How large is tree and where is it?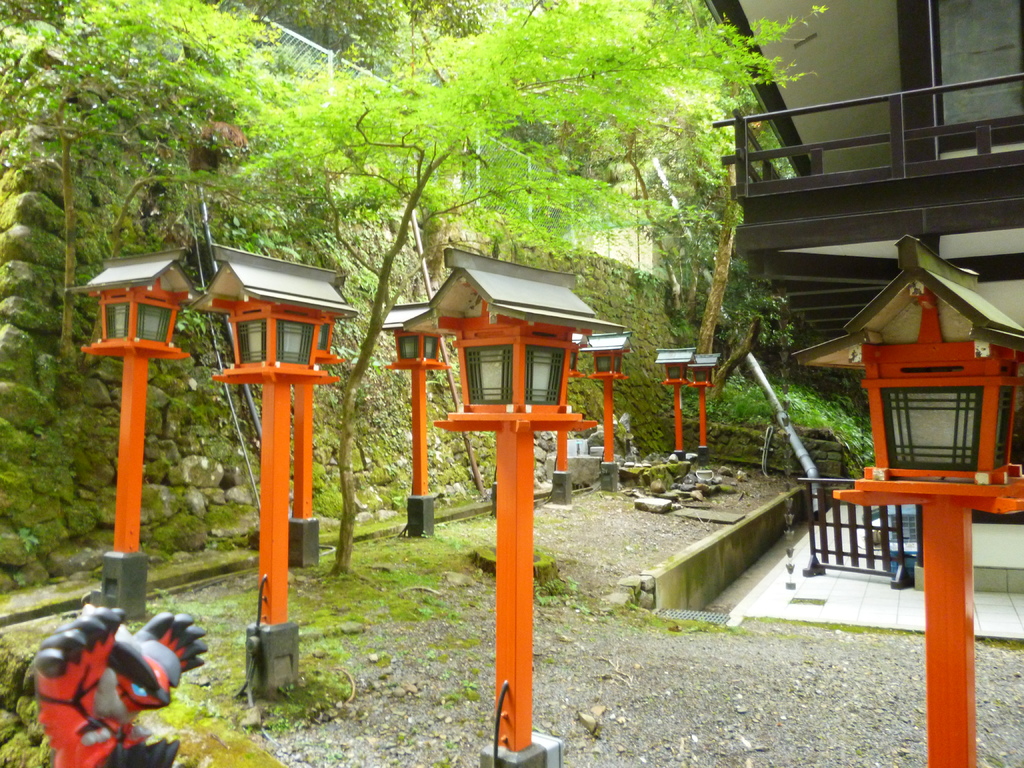
Bounding box: 236, 4, 829, 580.
